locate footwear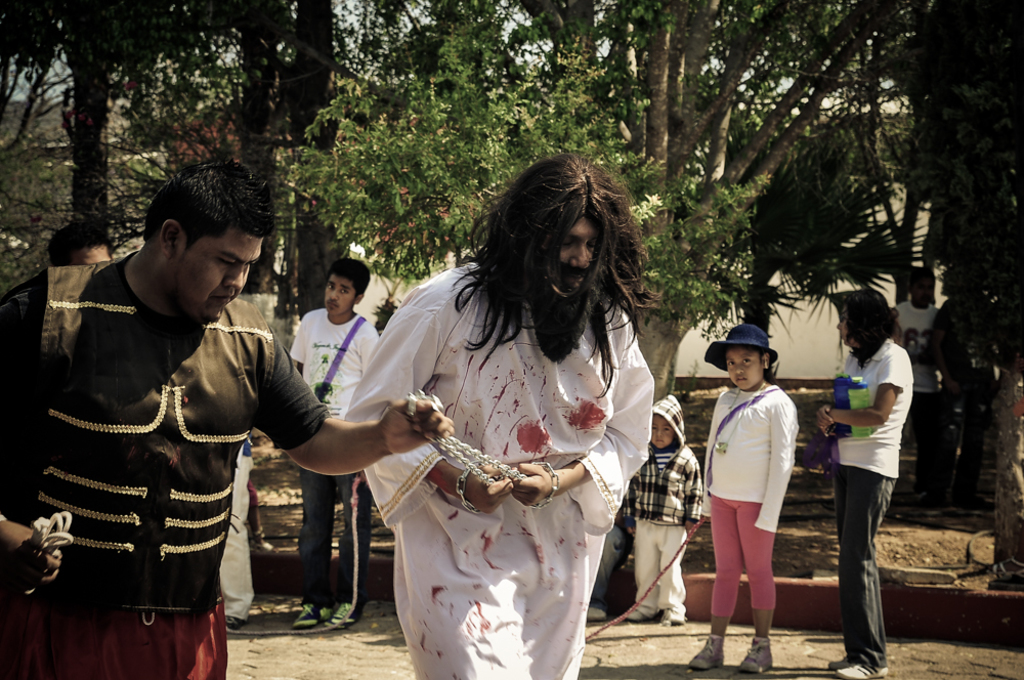
Rect(225, 615, 247, 633)
